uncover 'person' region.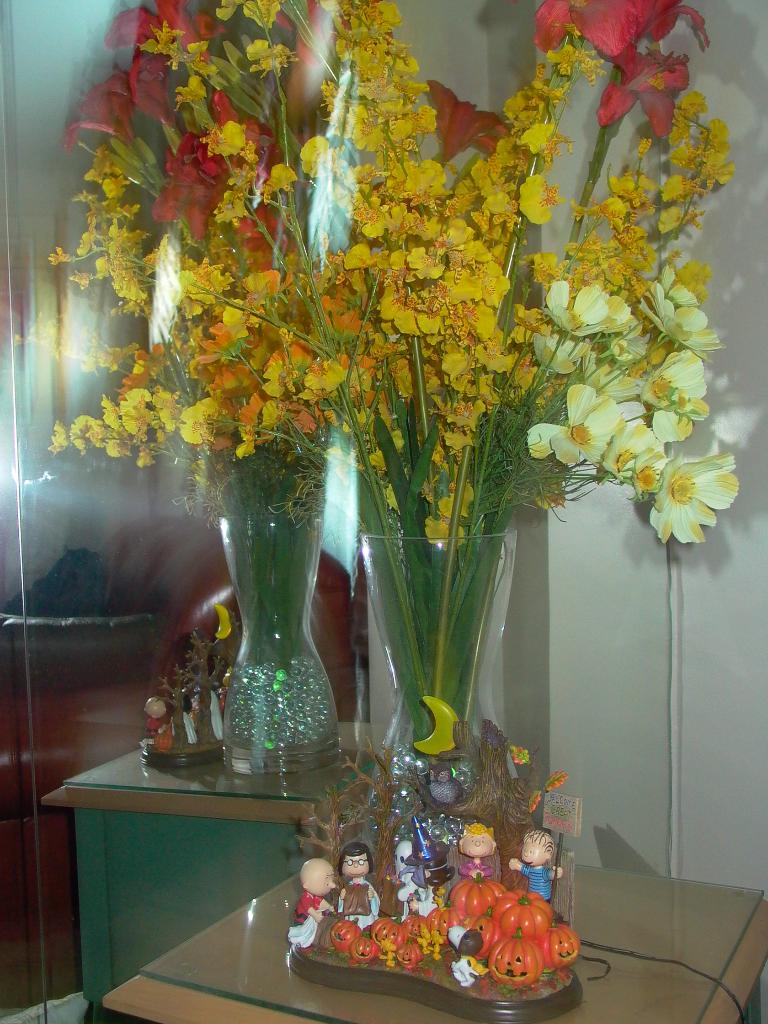
Uncovered: [504,830,563,907].
